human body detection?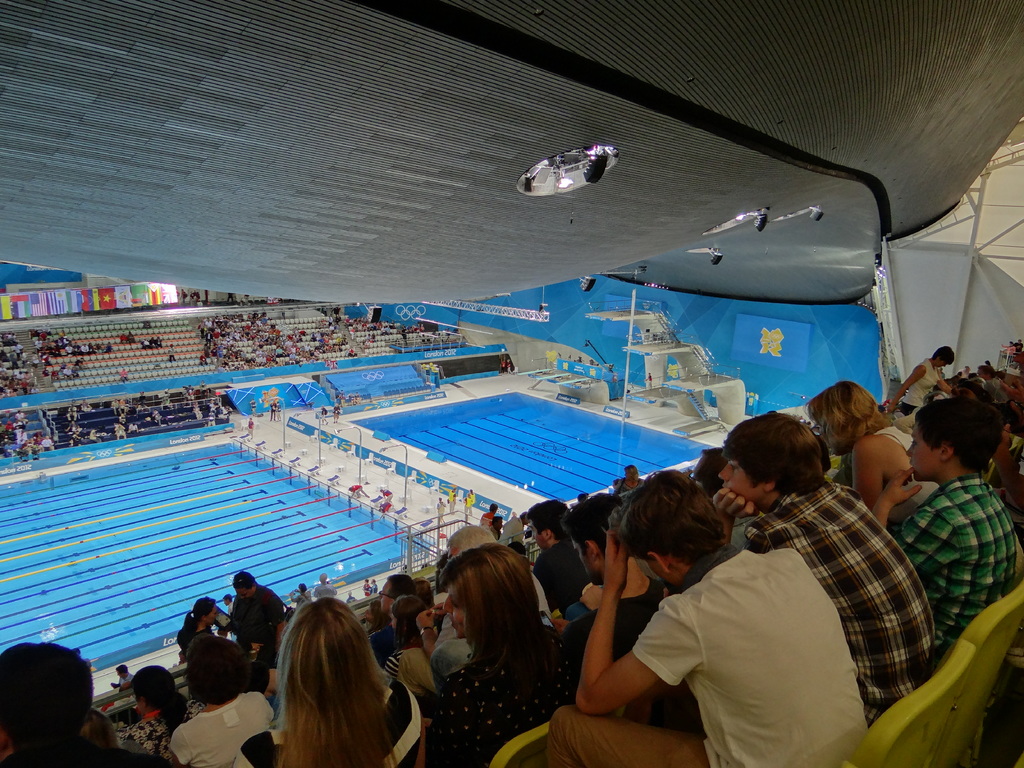
rect(810, 377, 932, 525)
